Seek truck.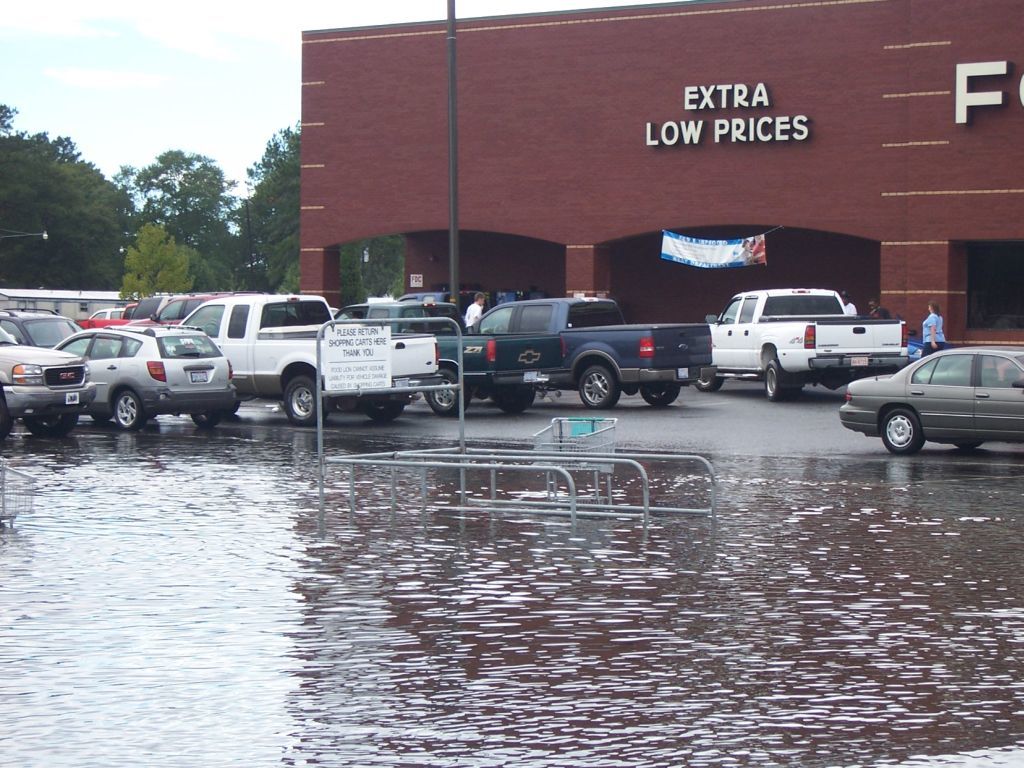
(x1=691, y1=281, x2=913, y2=404).
